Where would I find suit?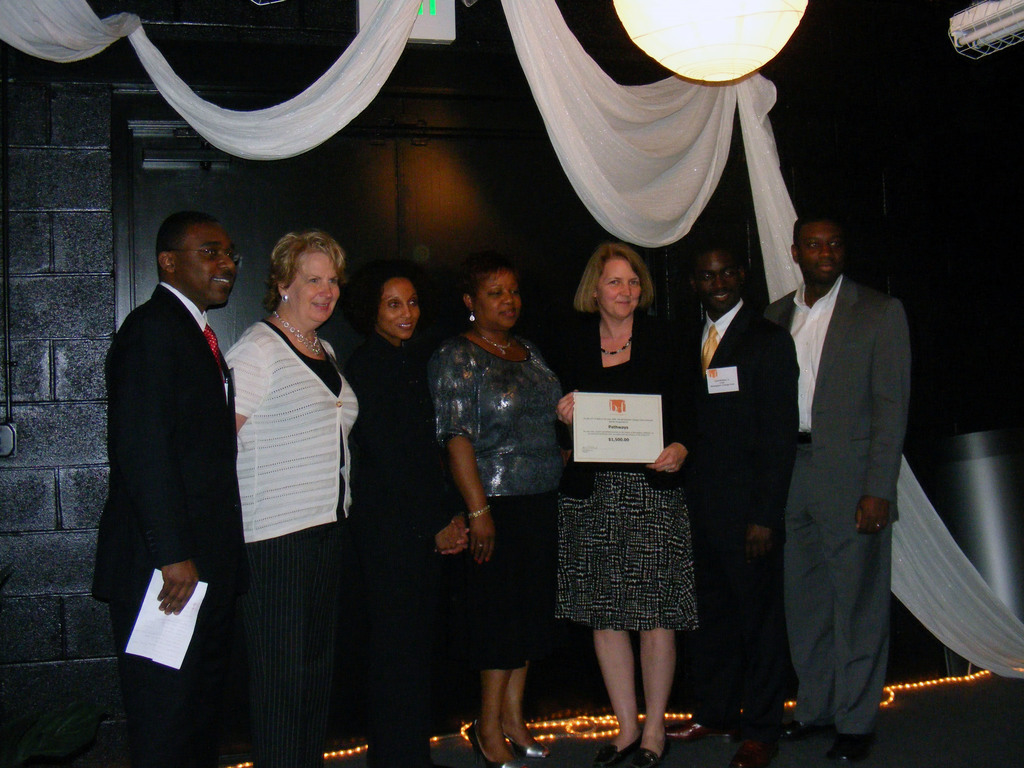
At crop(758, 189, 923, 762).
